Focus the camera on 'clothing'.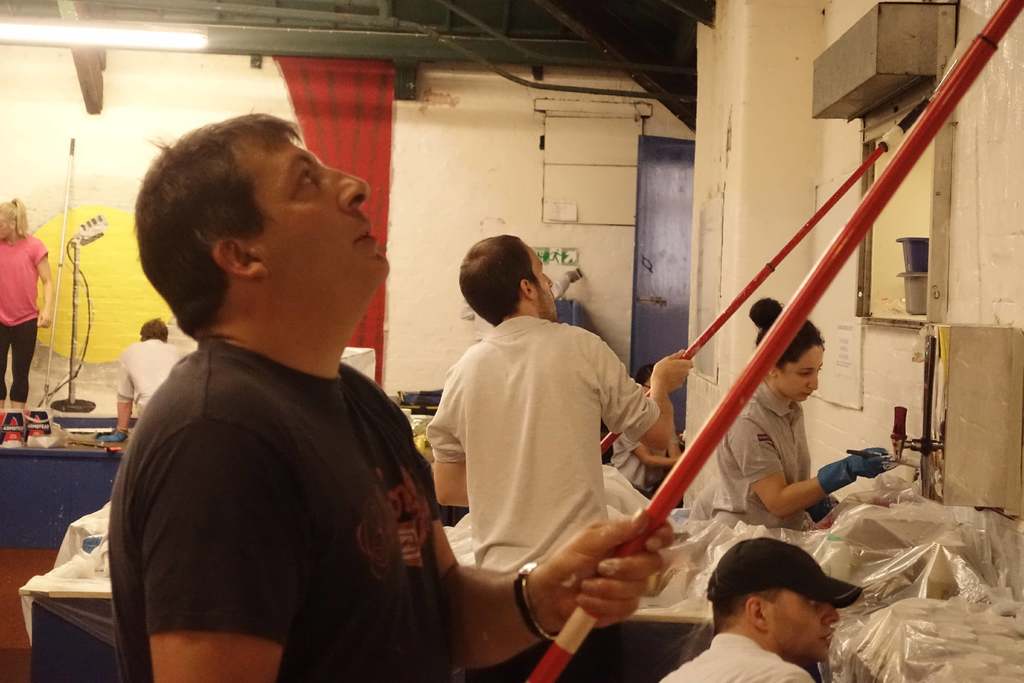
Focus region: region(650, 639, 812, 682).
